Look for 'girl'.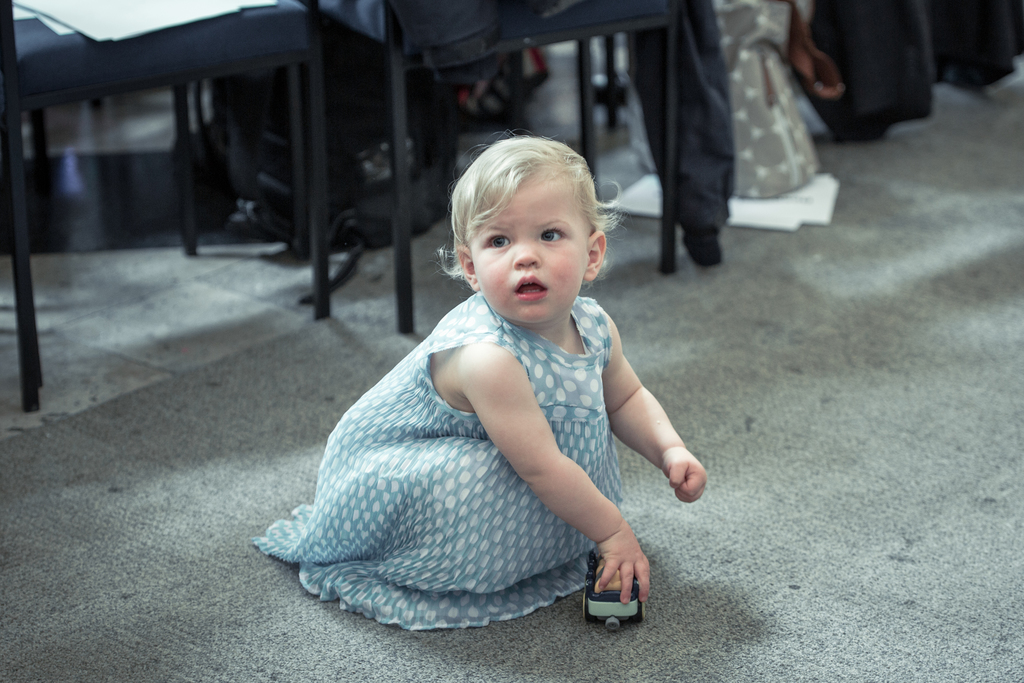
Found: 243, 128, 708, 632.
